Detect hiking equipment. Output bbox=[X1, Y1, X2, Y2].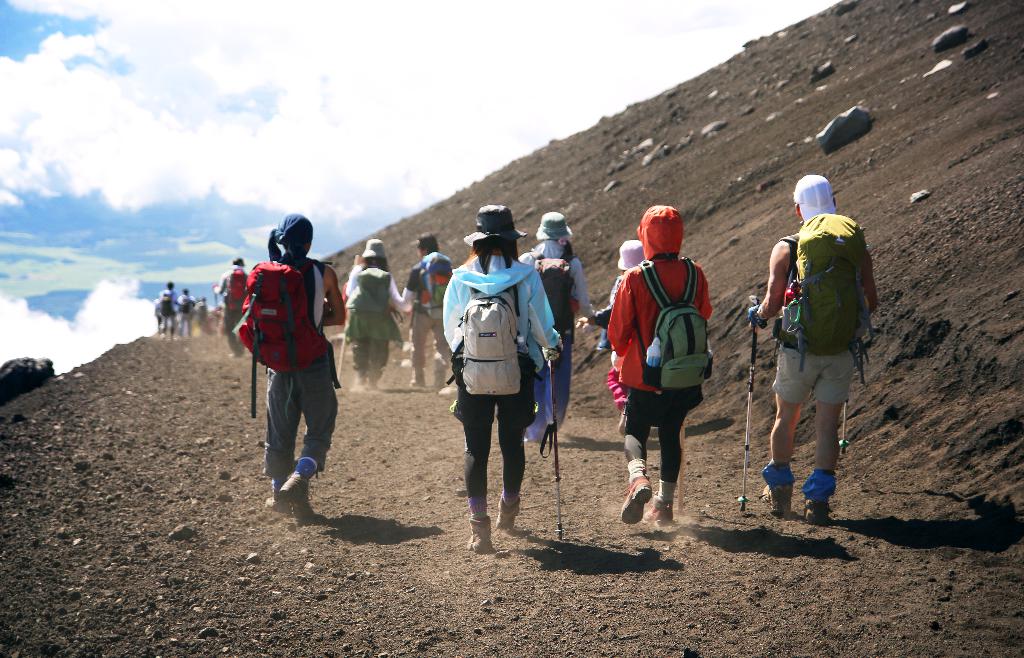
bbox=[442, 283, 546, 400].
